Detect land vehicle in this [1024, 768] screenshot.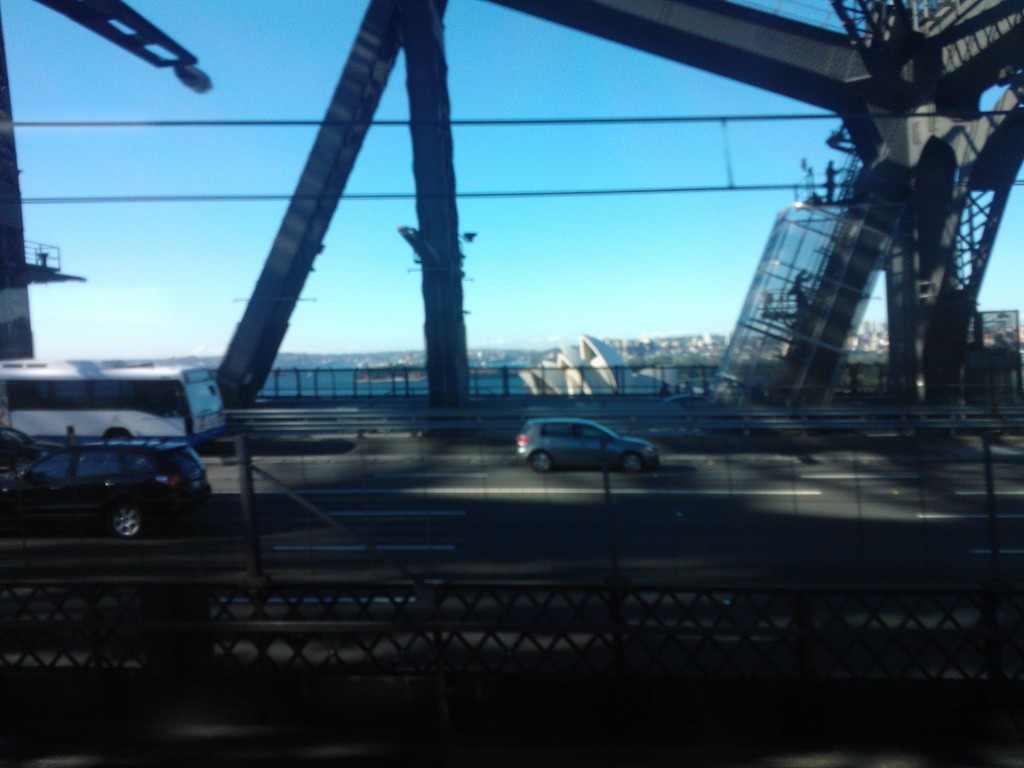
Detection: [0, 356, 227, 468].
